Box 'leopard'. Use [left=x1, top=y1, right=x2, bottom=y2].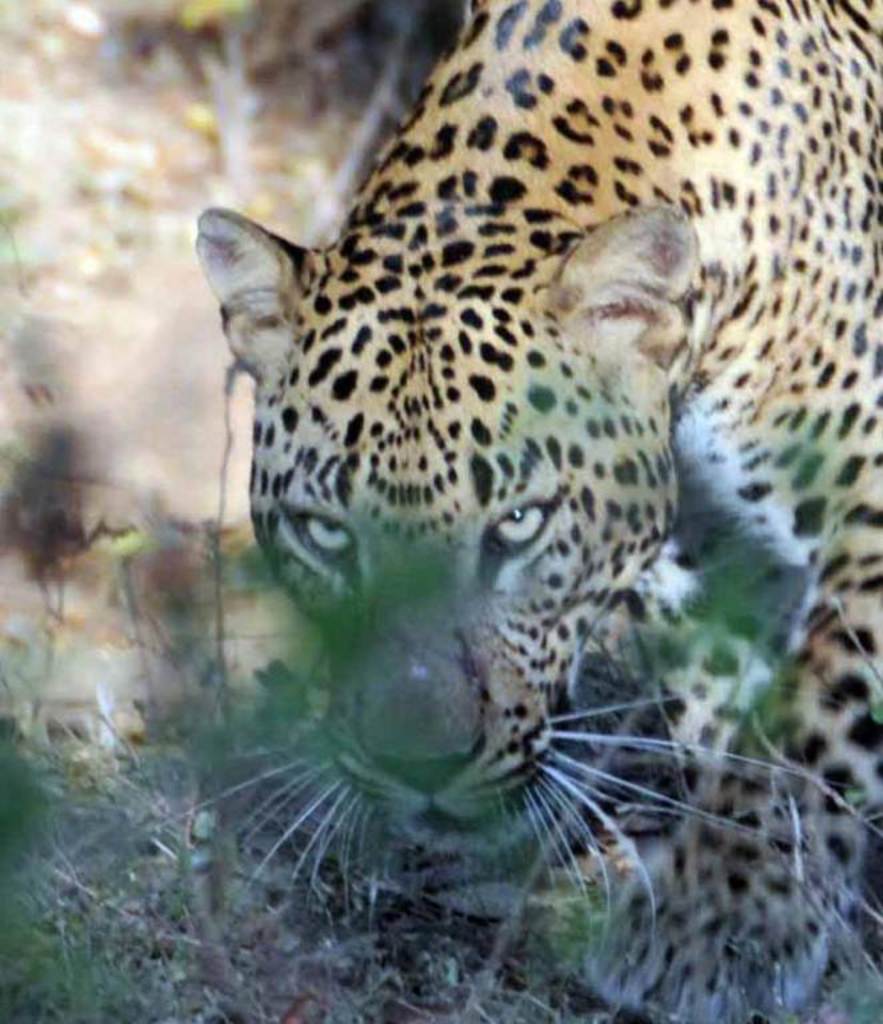
[left=153, top=0, right=882, bottom=1023].
